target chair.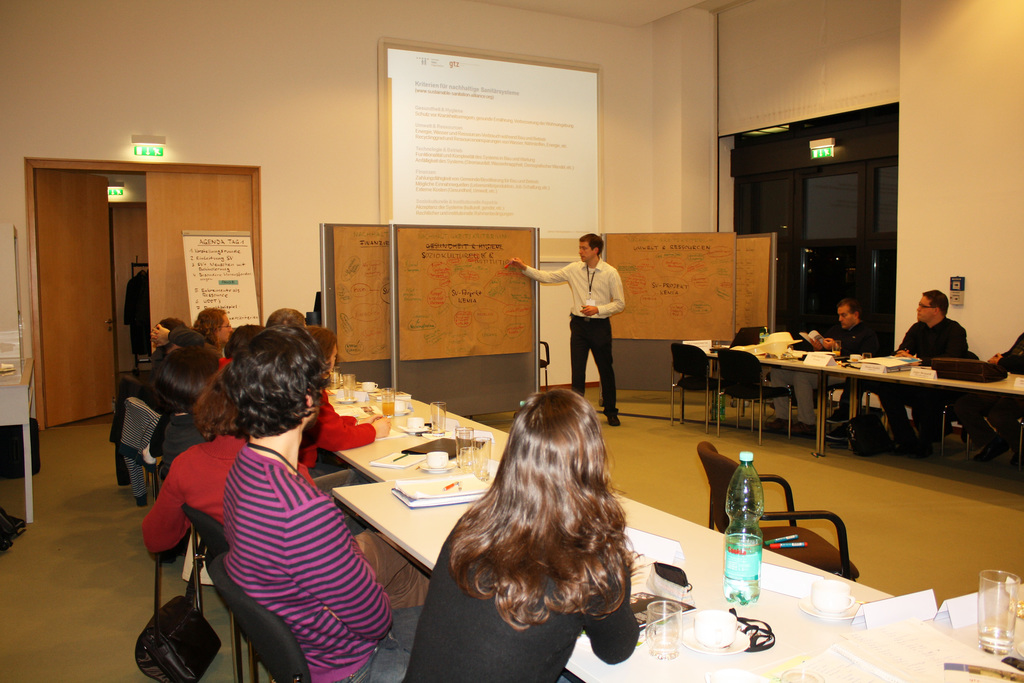
Target region: BBox(200, 551, 316, 682).
